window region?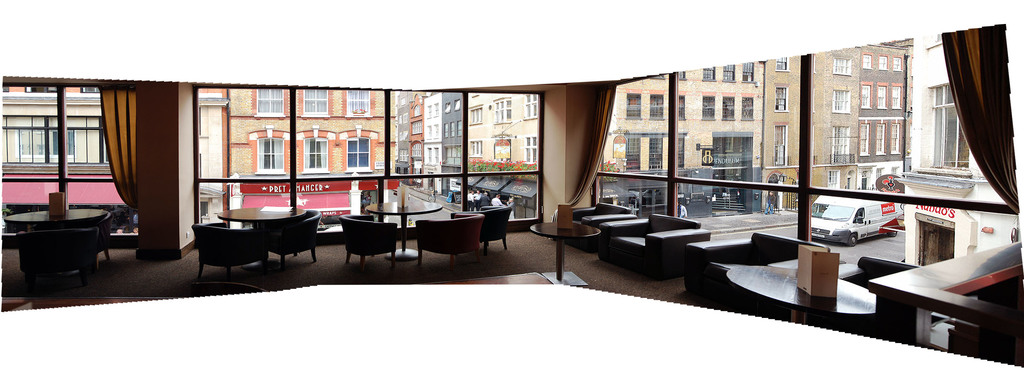
Rect(892, 122, 900, 154)
